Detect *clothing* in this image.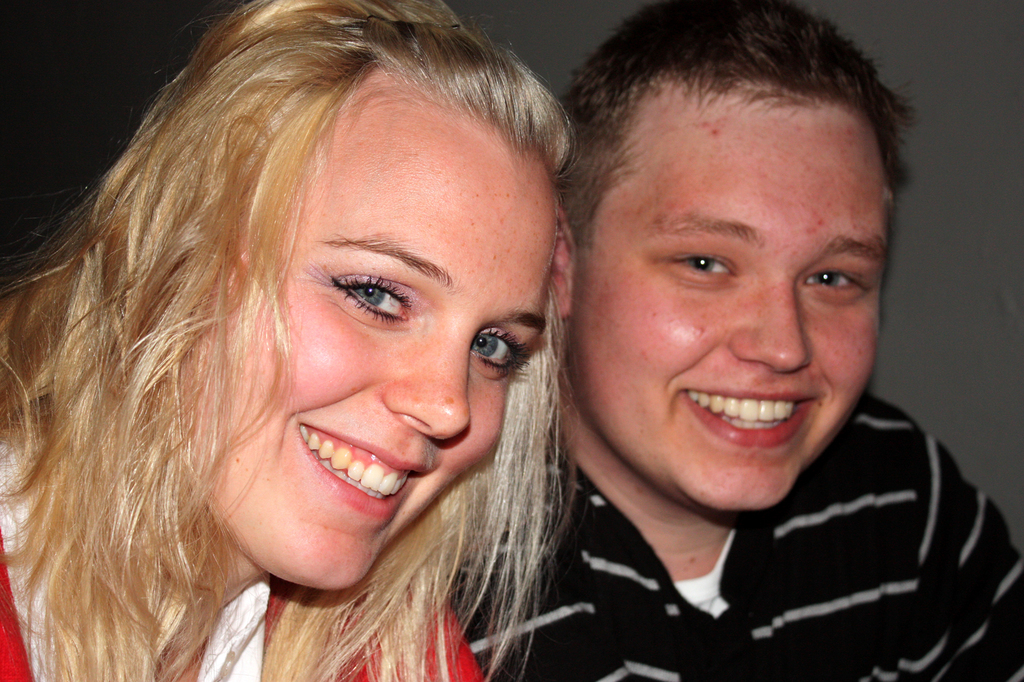
Detection: (left=0, top=425, right=485, bottom=681).
